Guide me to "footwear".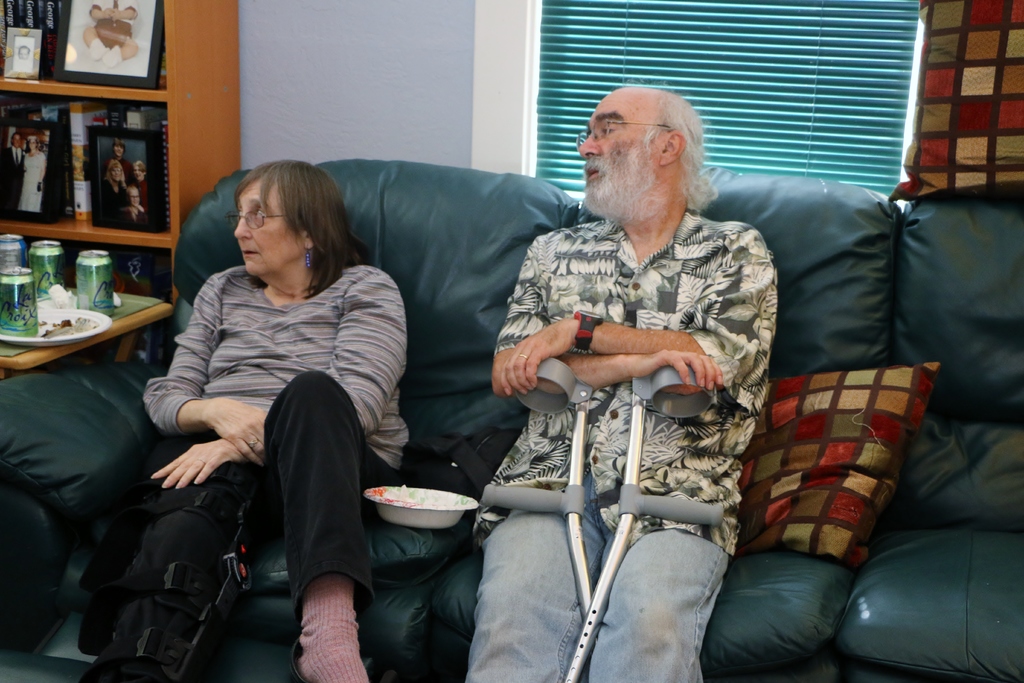
Guidance: <region>284, 636, 385, 682</region>.
